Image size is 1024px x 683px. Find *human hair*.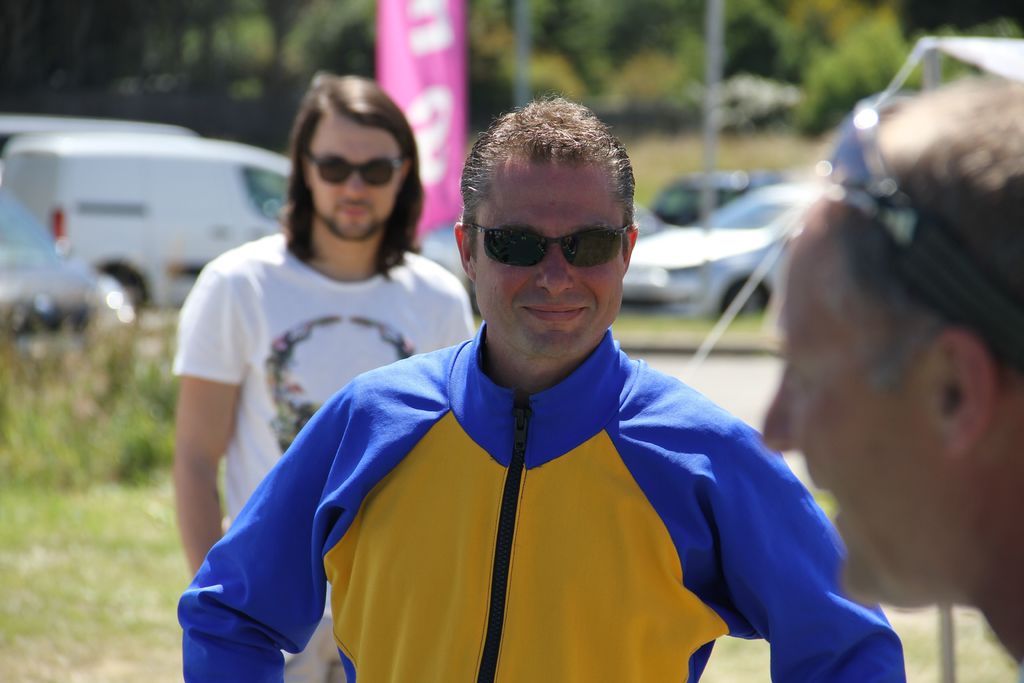
(x1=460, y1=88, x2=639, y2=265).
